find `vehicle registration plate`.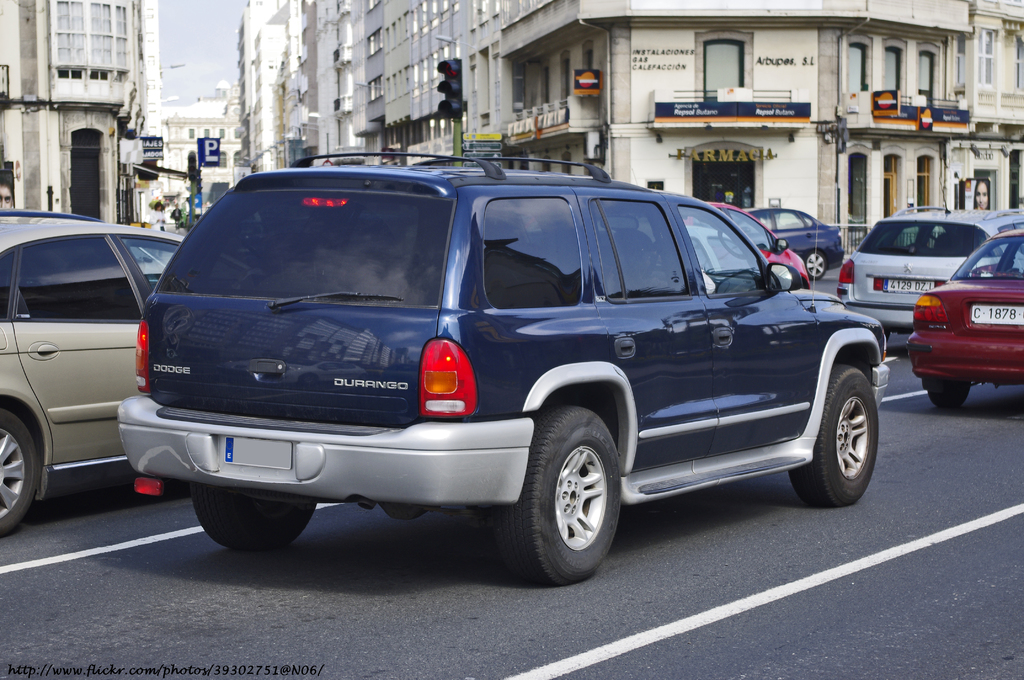
select_region(970, 305, 1023, 328).
